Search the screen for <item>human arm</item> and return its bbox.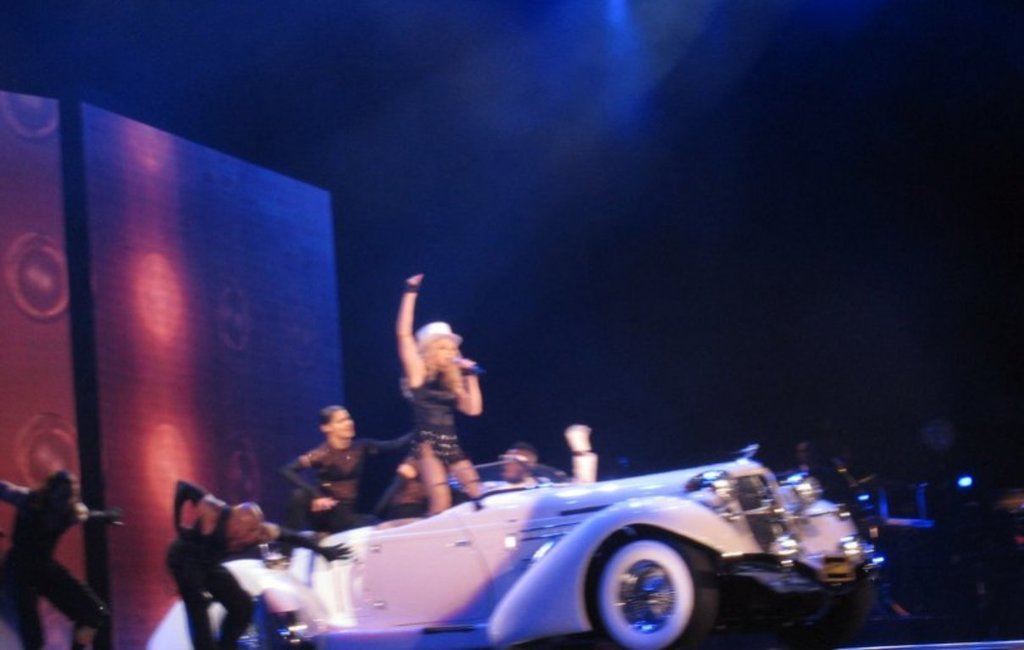
Found: (x1=277, y1=445, x2=349, y2=520).
